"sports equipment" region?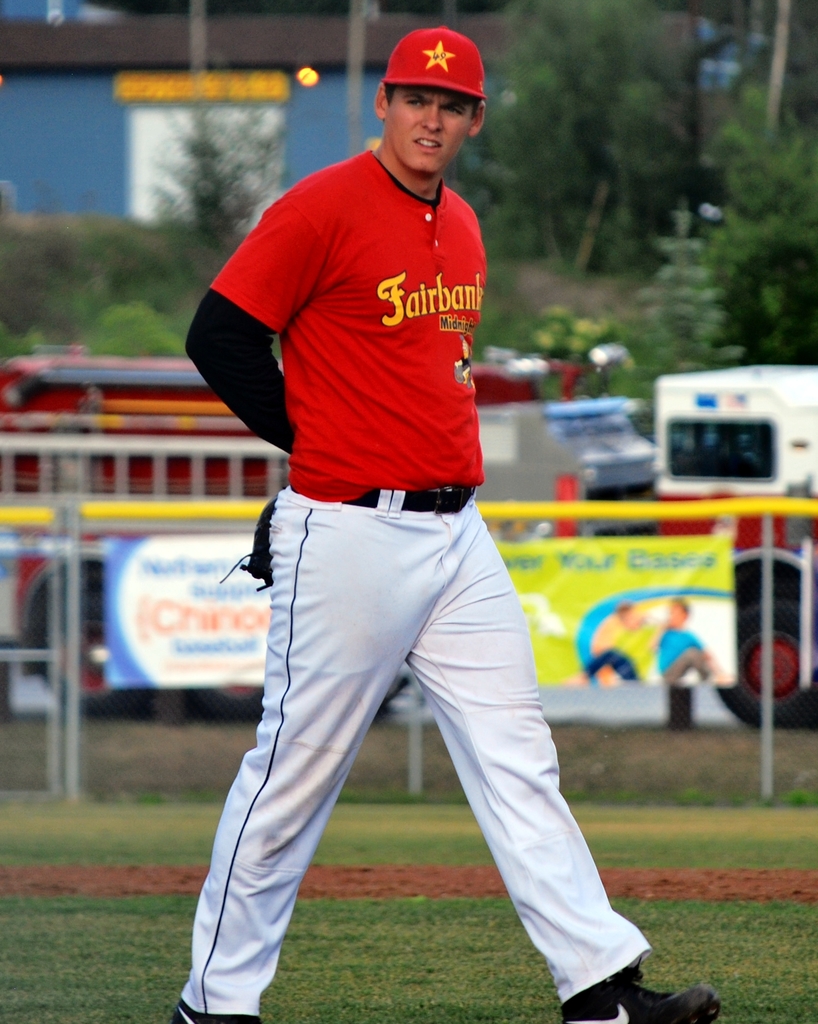
crop(563, 982, 719, 1023)
